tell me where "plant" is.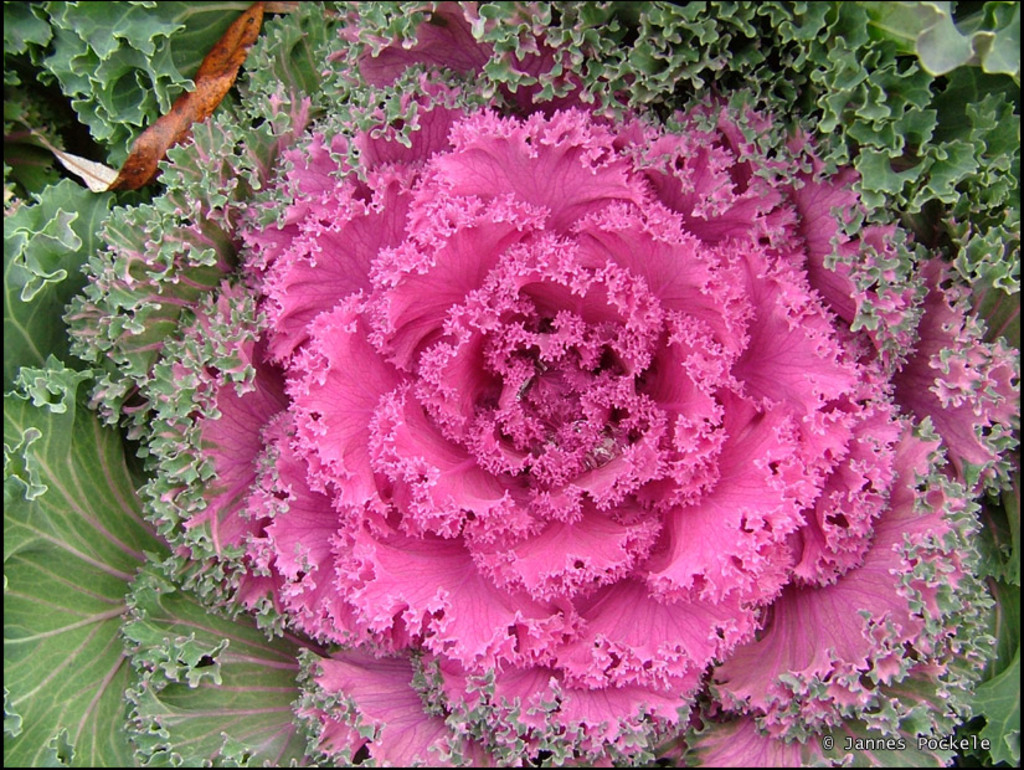
"plant" is at x1=41, y1=0, x2=1007, y2=769.
